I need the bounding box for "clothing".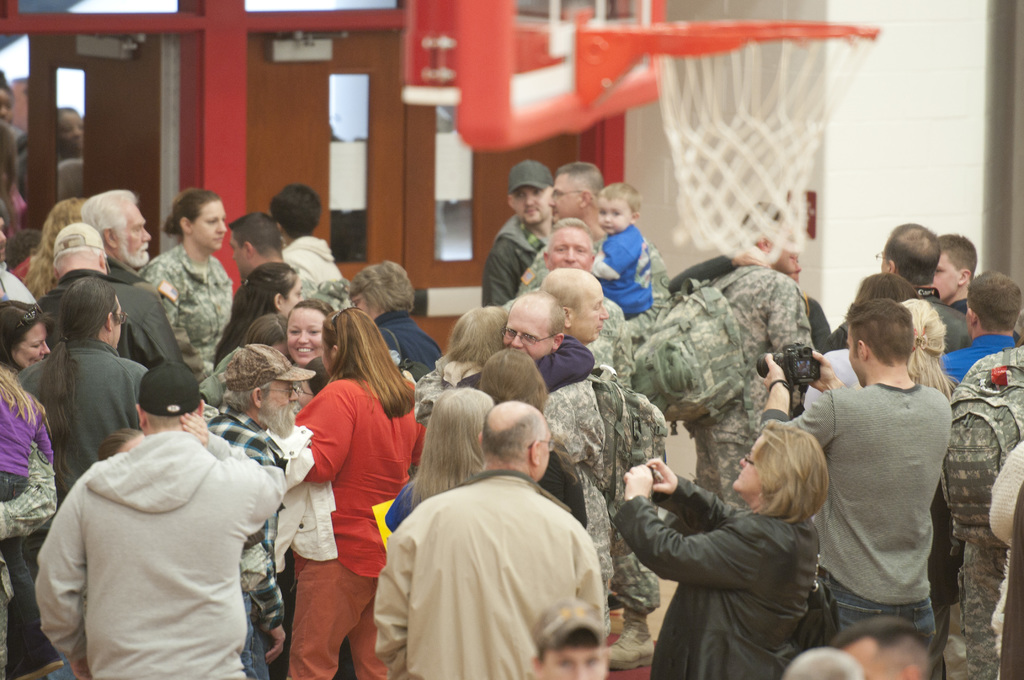
Here it is: bbox=(4, 350, 154, 503).
